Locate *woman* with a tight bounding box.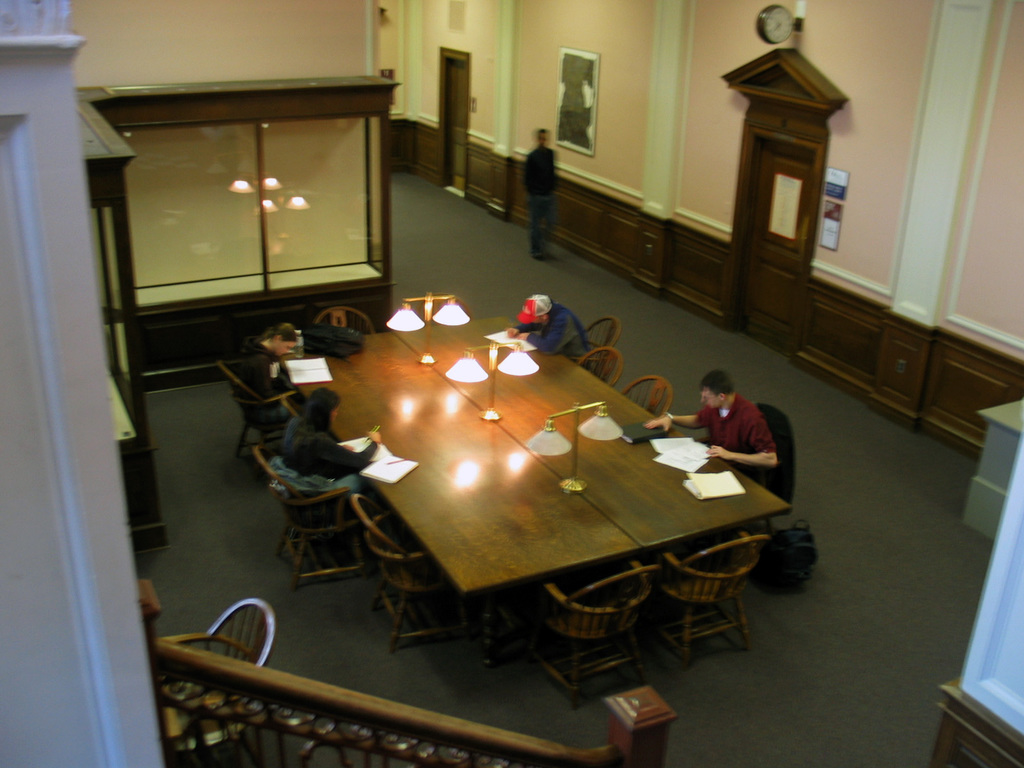
[left=273, top=382, right=382, bottom=513].
